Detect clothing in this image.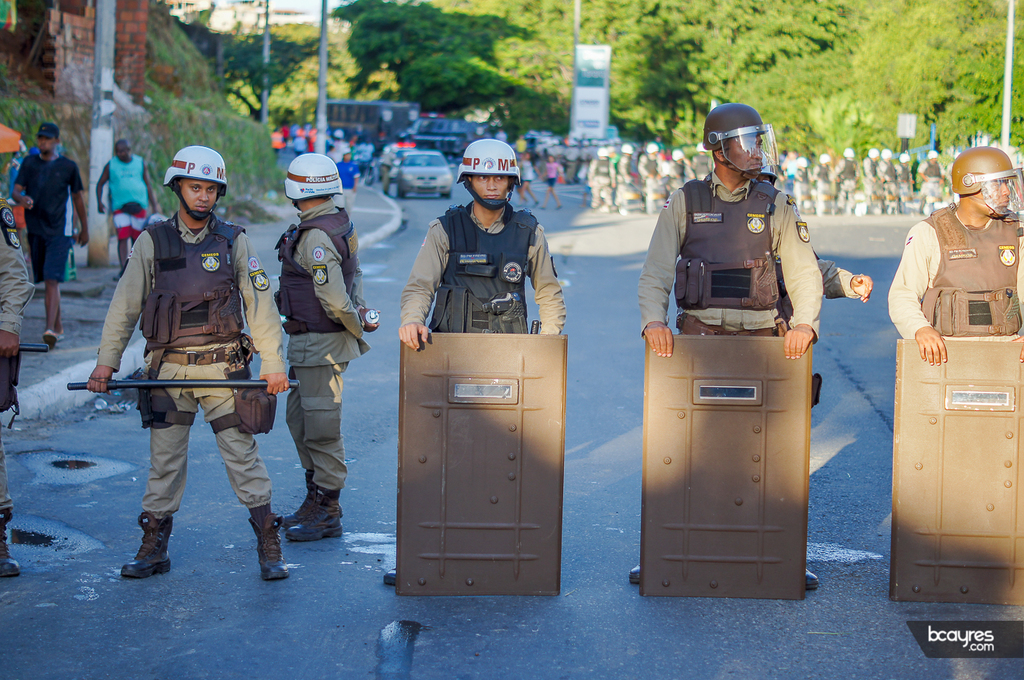
Detection: x1=97, y1=214, x2=287, y2=521.
